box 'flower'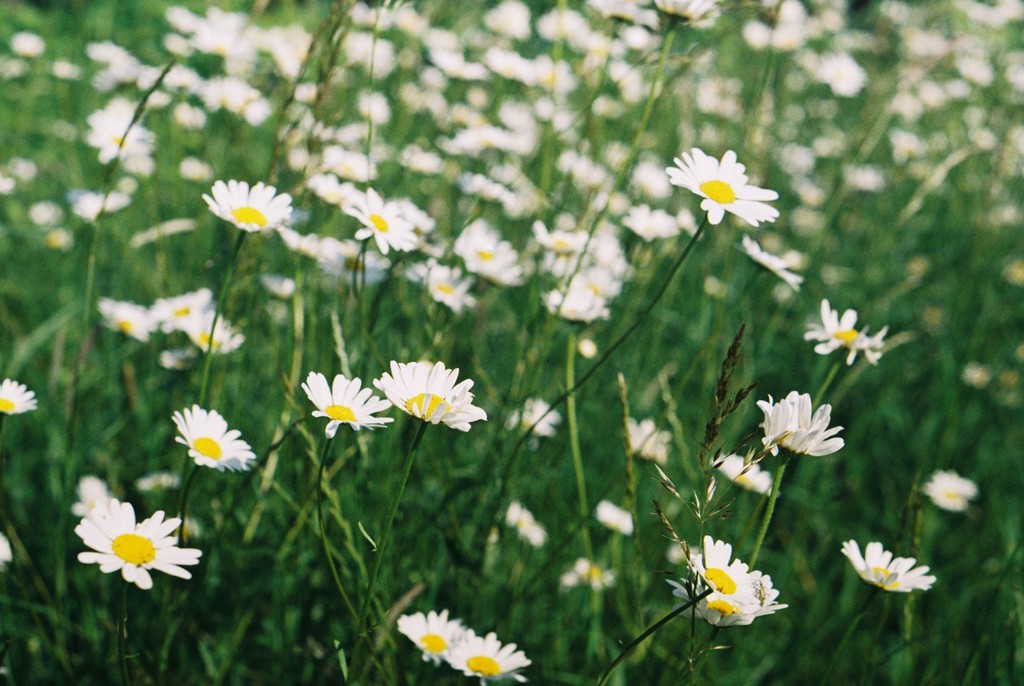
crop(921, 468, 979, 514)
